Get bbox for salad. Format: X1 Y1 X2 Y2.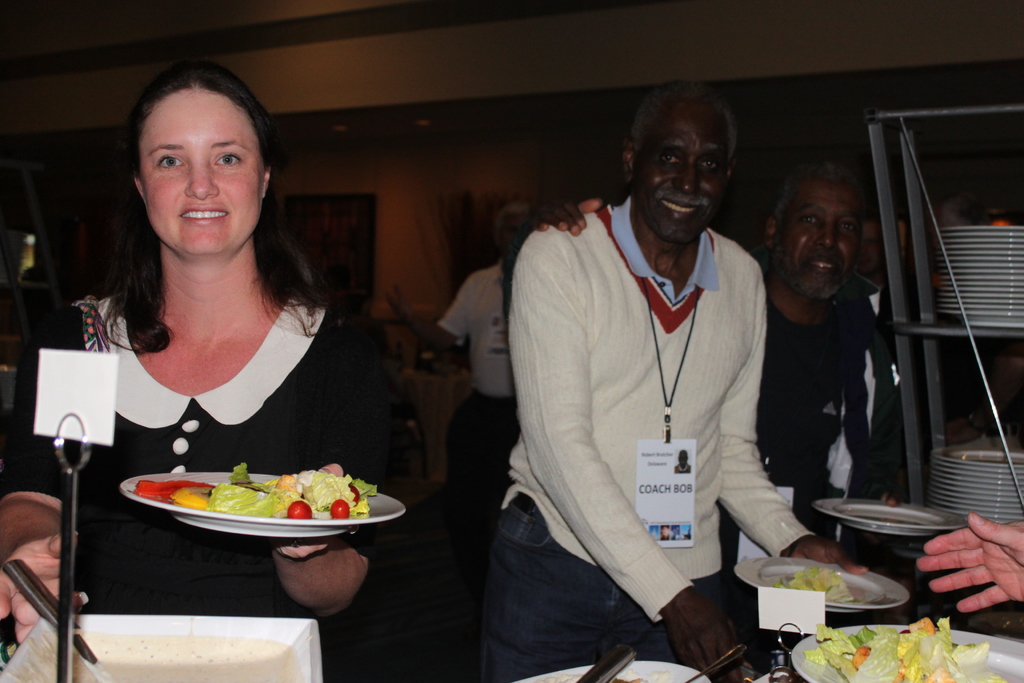
804 613 1017 682.
